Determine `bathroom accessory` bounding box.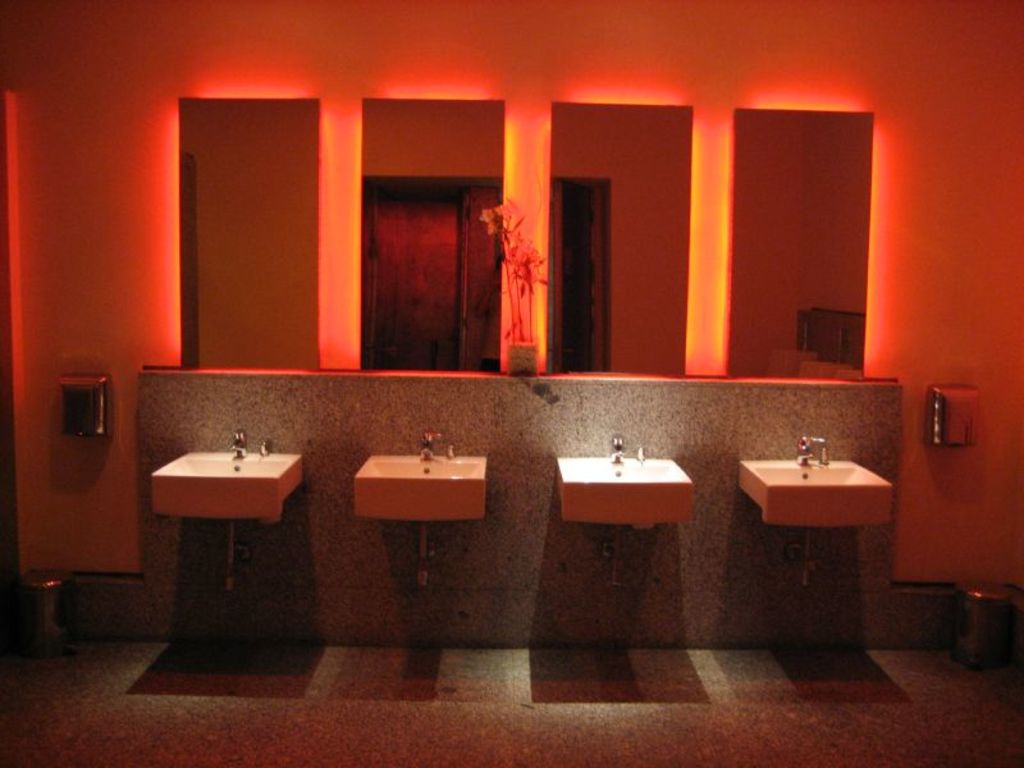
Determined: x1=634, y1=444, x2=645, y2=462.
